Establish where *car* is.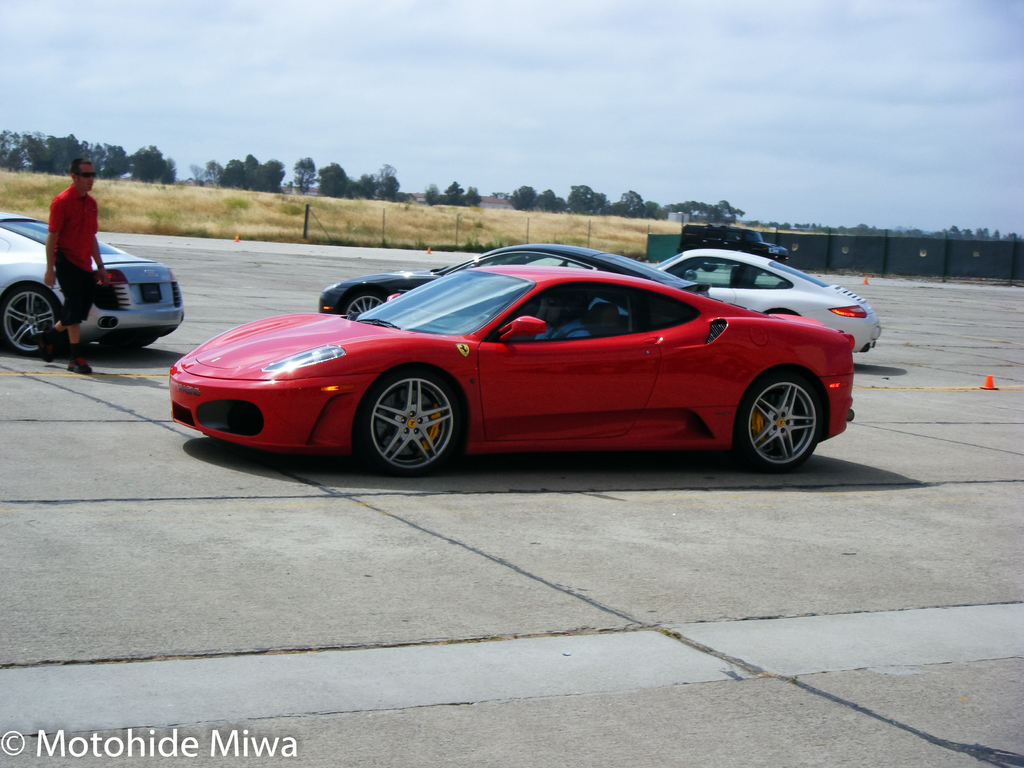
Established at select_region(644, 239, 877, 355).
